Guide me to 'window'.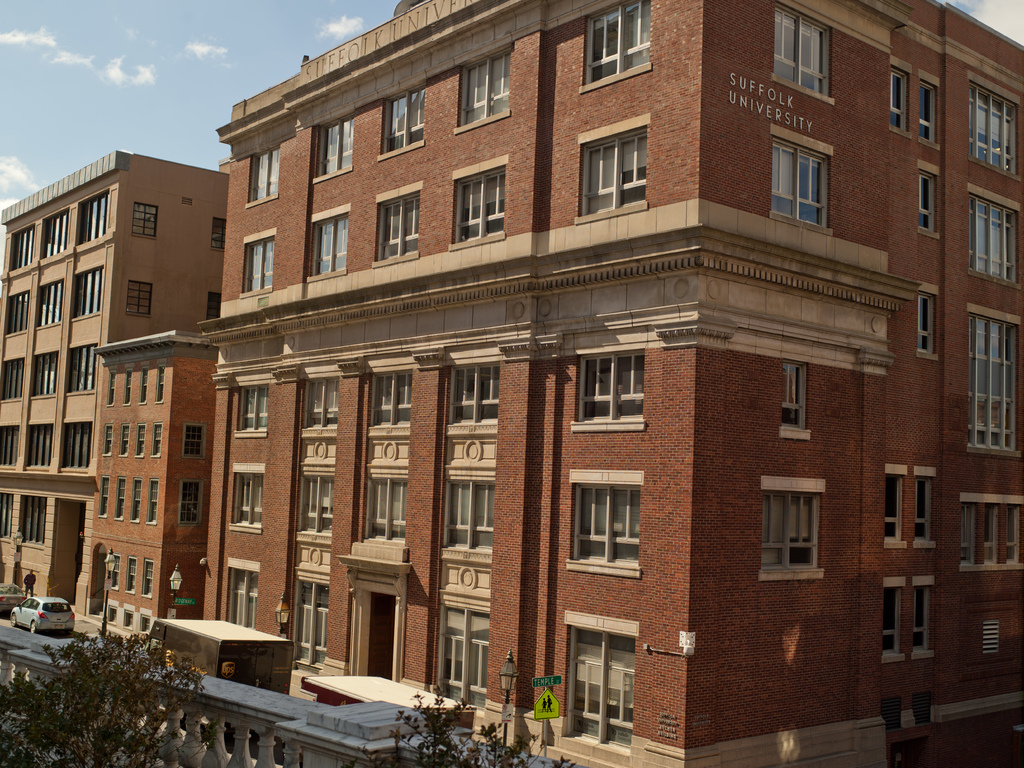
Guidance: Rect(131, 279, 152, 317).
